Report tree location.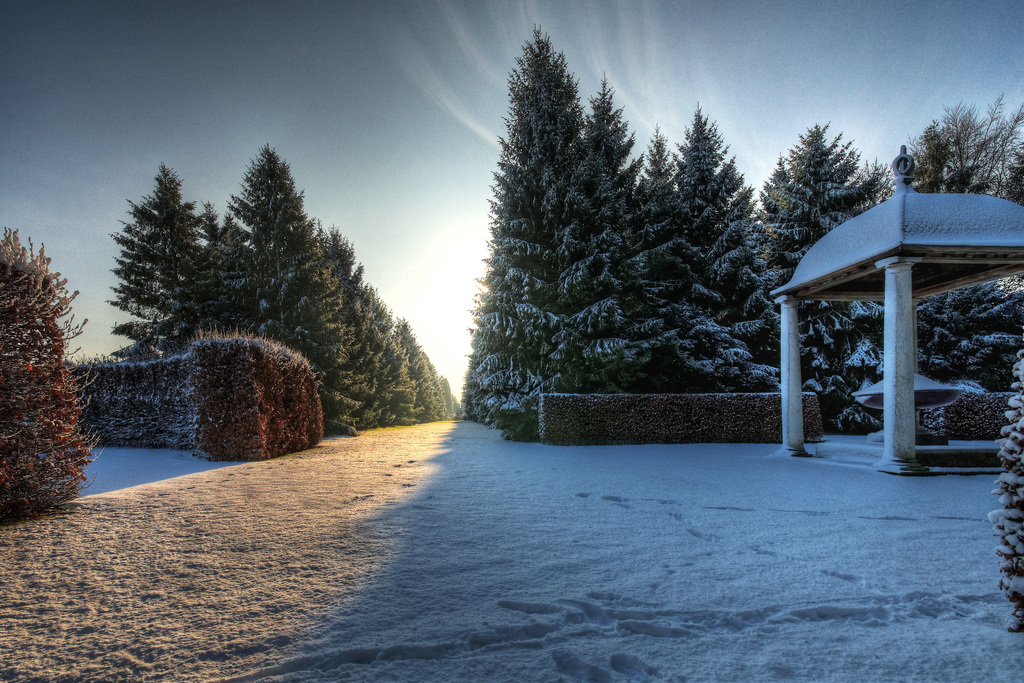
Report: 423,364,453,429.
